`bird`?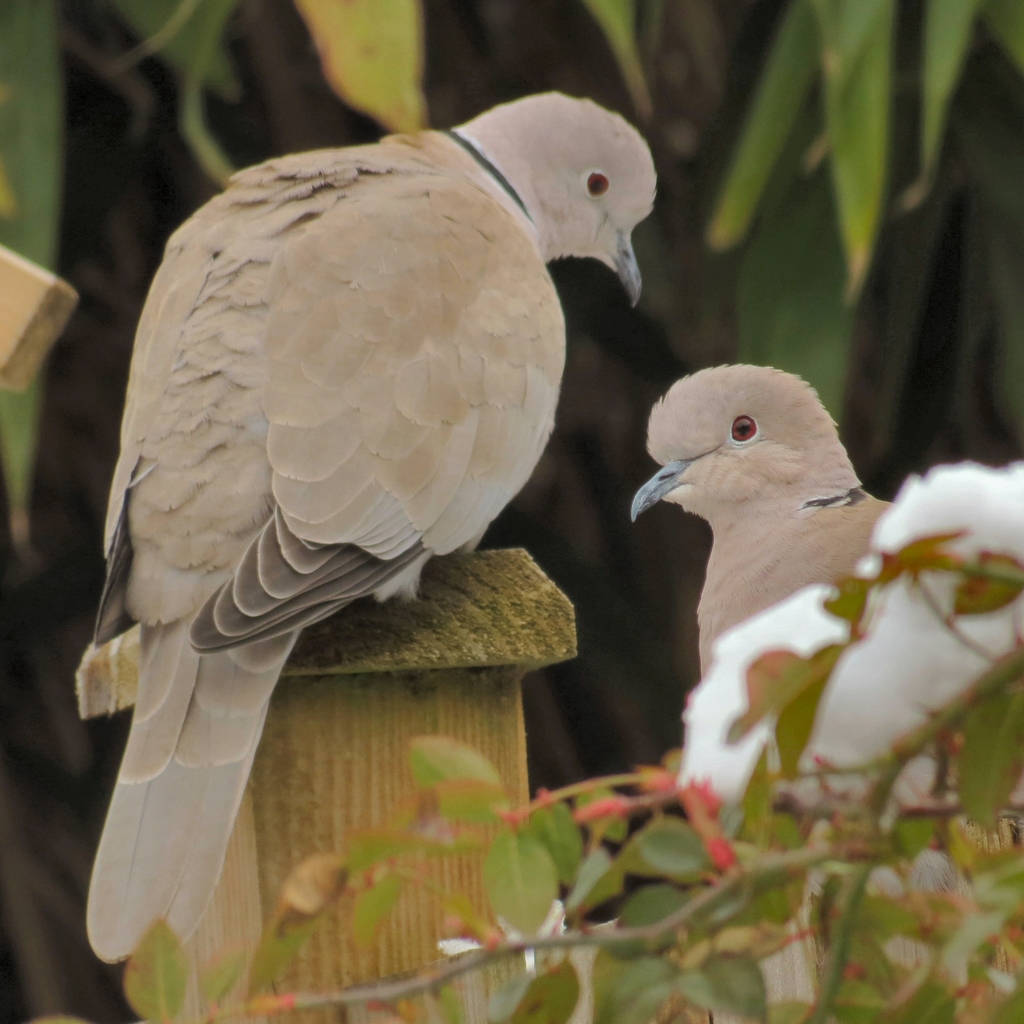
x1=617 y1=362 x2=899 y2=675
